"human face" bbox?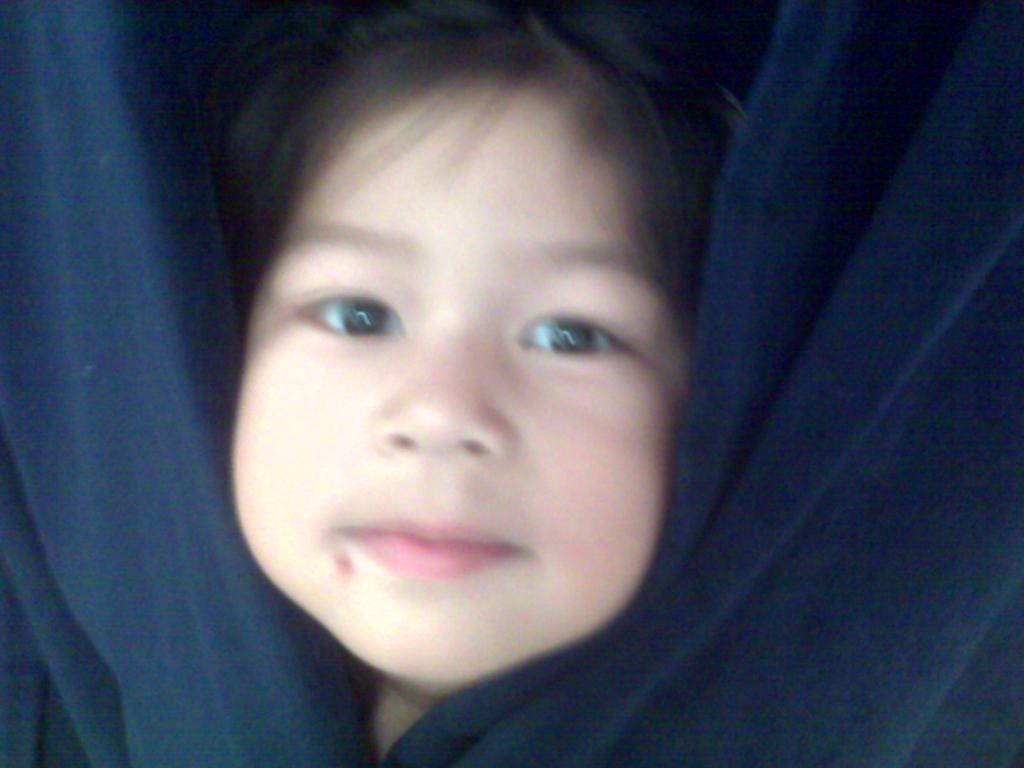
region(227, 81, 687, 681)
